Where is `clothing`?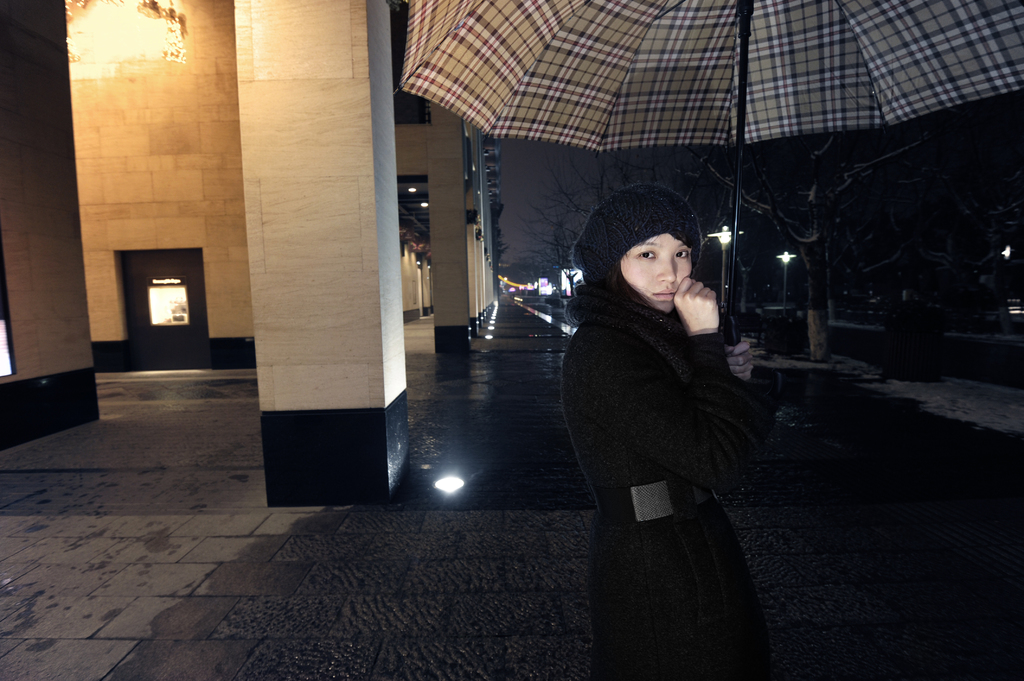
558:285:768:680.
